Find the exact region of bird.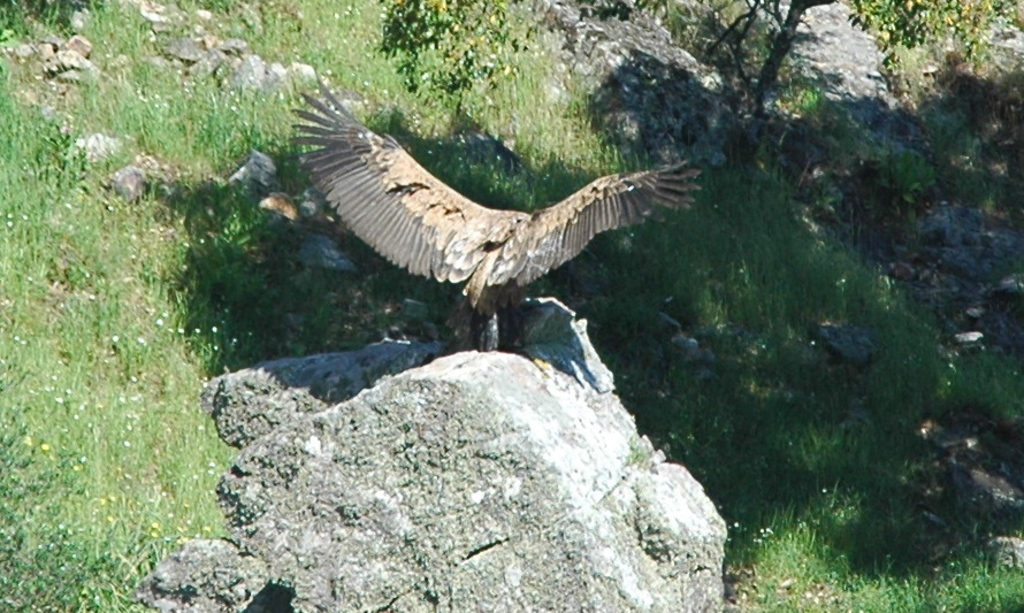
Exact region: [x1=289, y1=92, x2=712, y2=327].
